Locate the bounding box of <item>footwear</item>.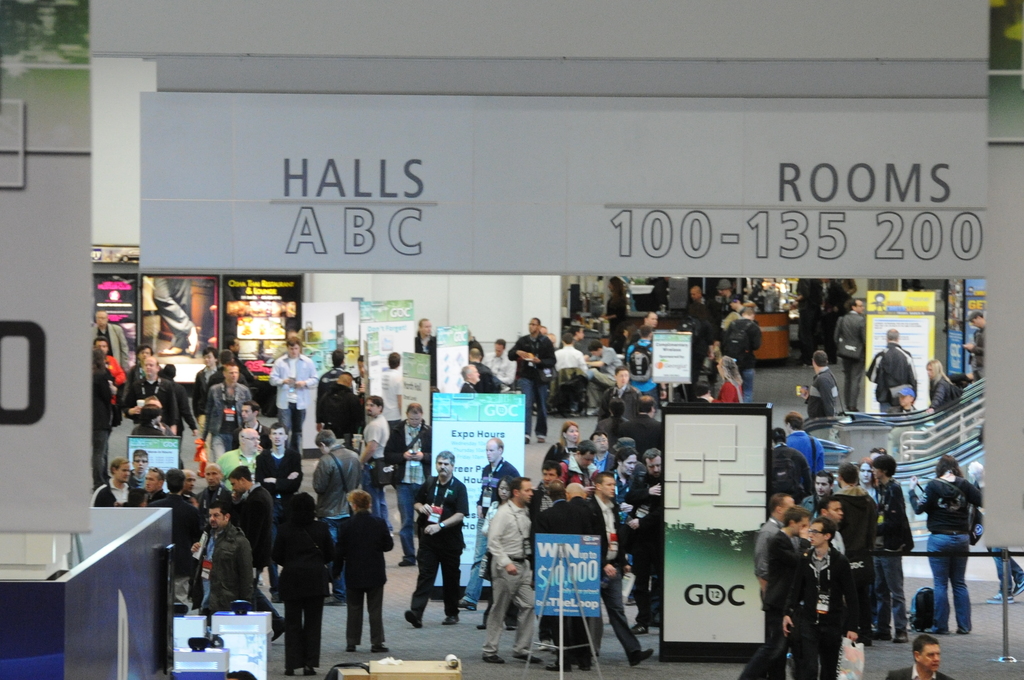
Bounding box: {"left": 444, "top": 613, "right": 451, "bottom": 626}.
